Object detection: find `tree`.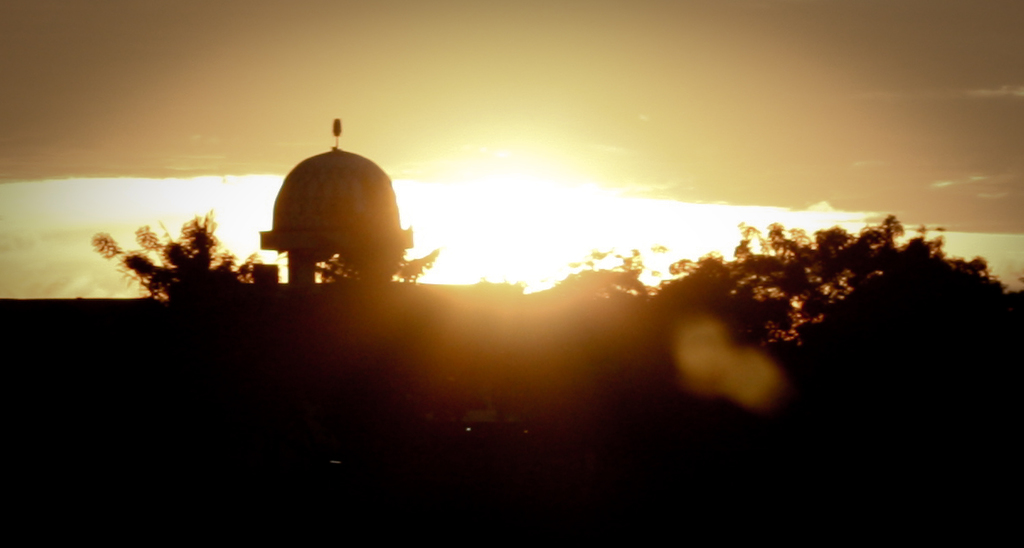
[left=314, top=253, right=441, bottom=286].
